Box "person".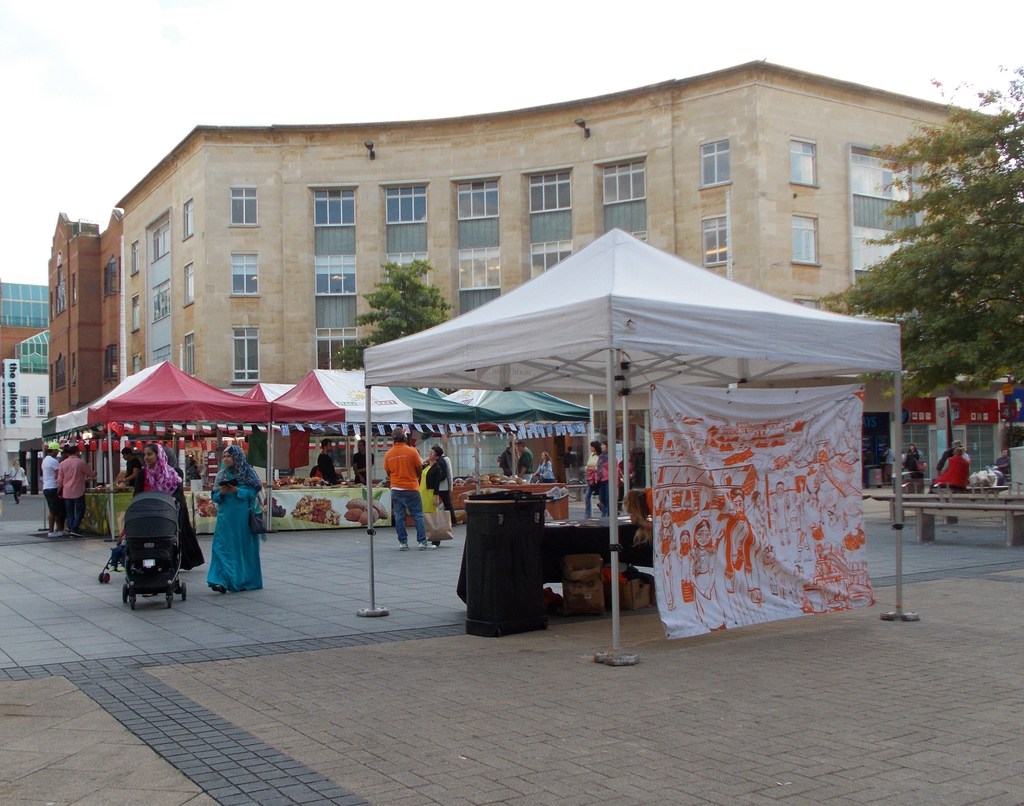
[353, 437, 378, 483].
